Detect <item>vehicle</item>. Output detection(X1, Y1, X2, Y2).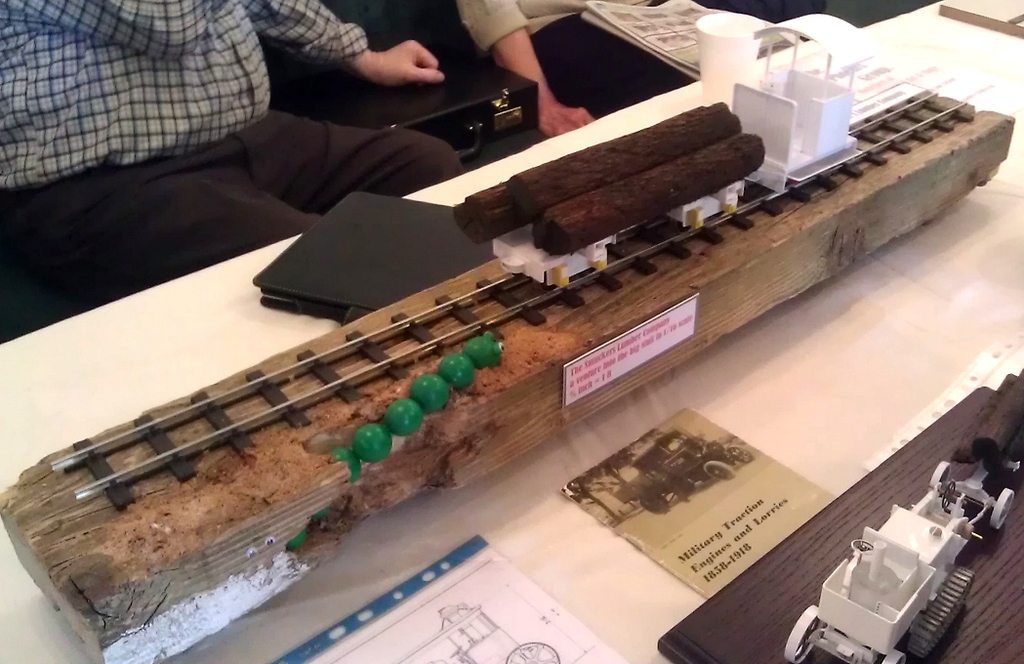
detection(775, 366, 1023, 663).
